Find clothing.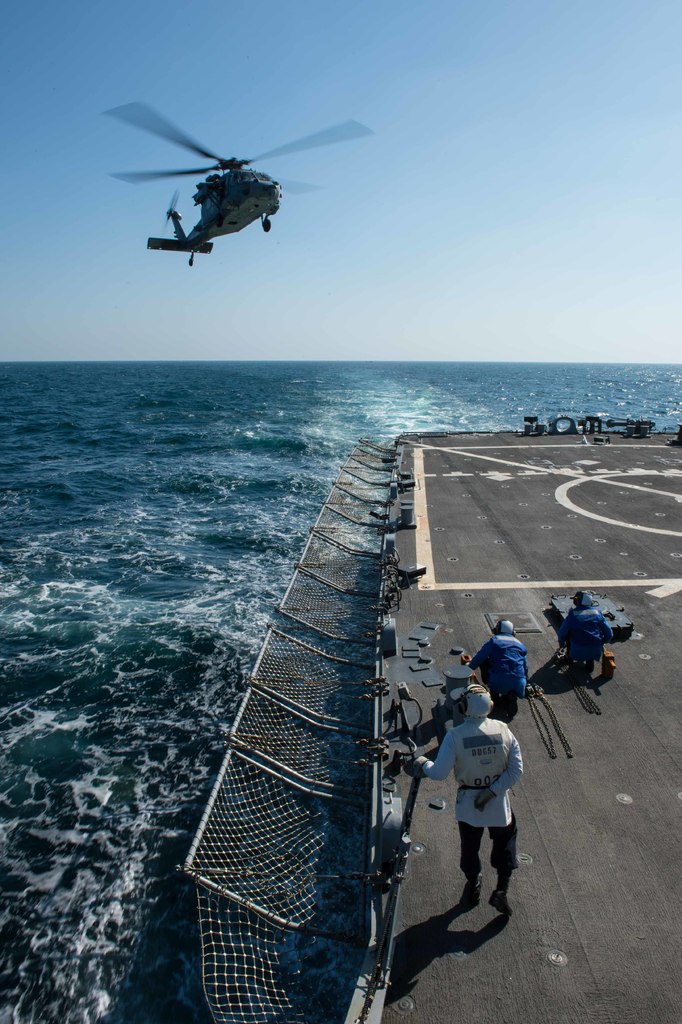
bbox=[549, 602, 613, 667].
